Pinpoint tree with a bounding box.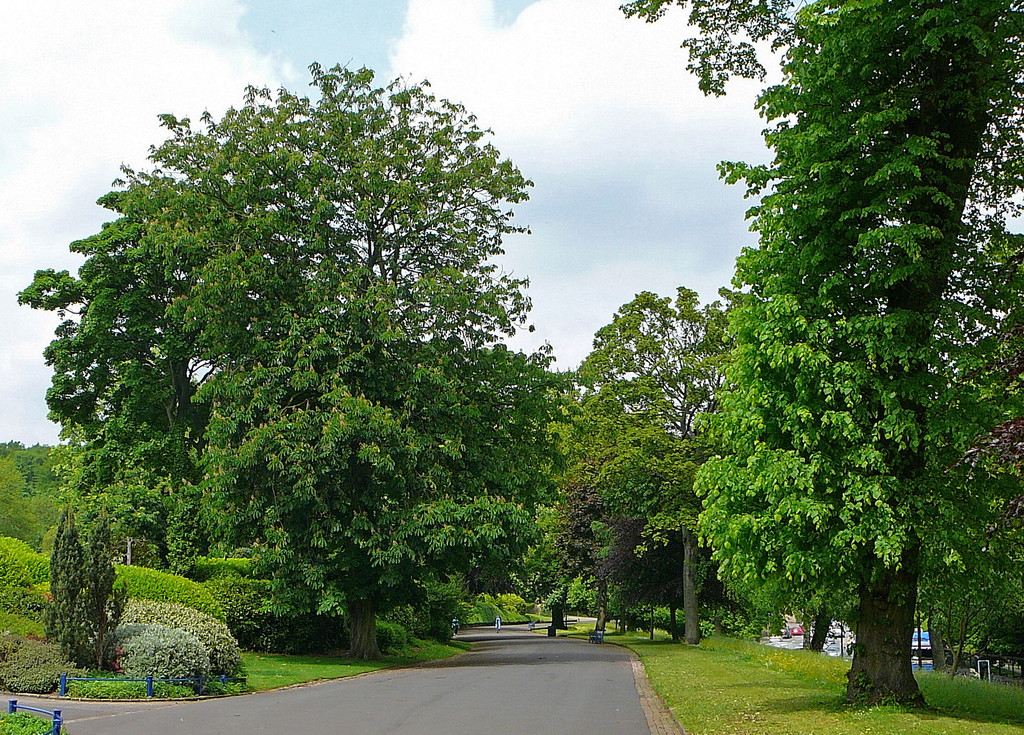
[164,57,582,651].
